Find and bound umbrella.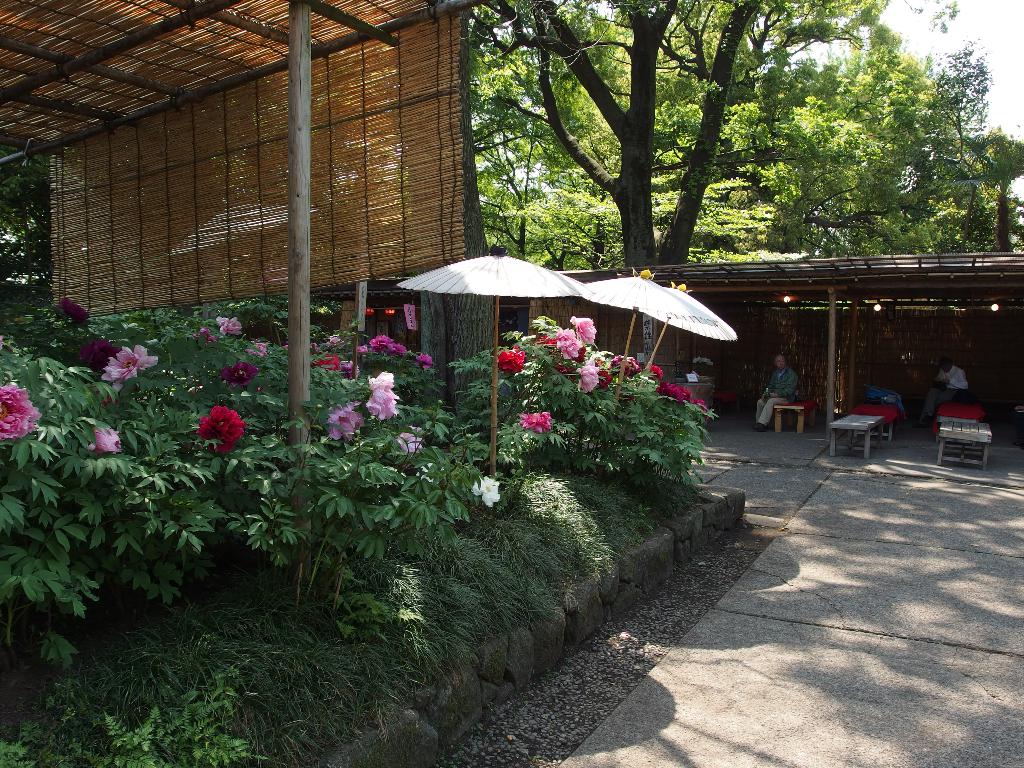
Bound: <region>587, 268, 680, 410</region>.
